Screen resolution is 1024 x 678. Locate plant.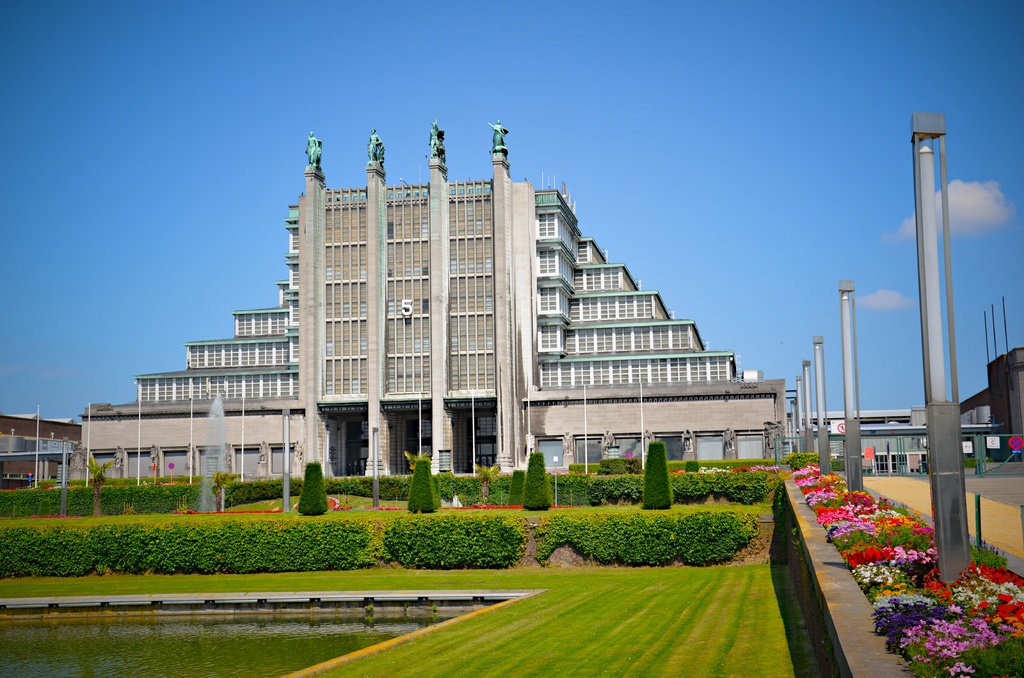
378, 513, 523, 573.
